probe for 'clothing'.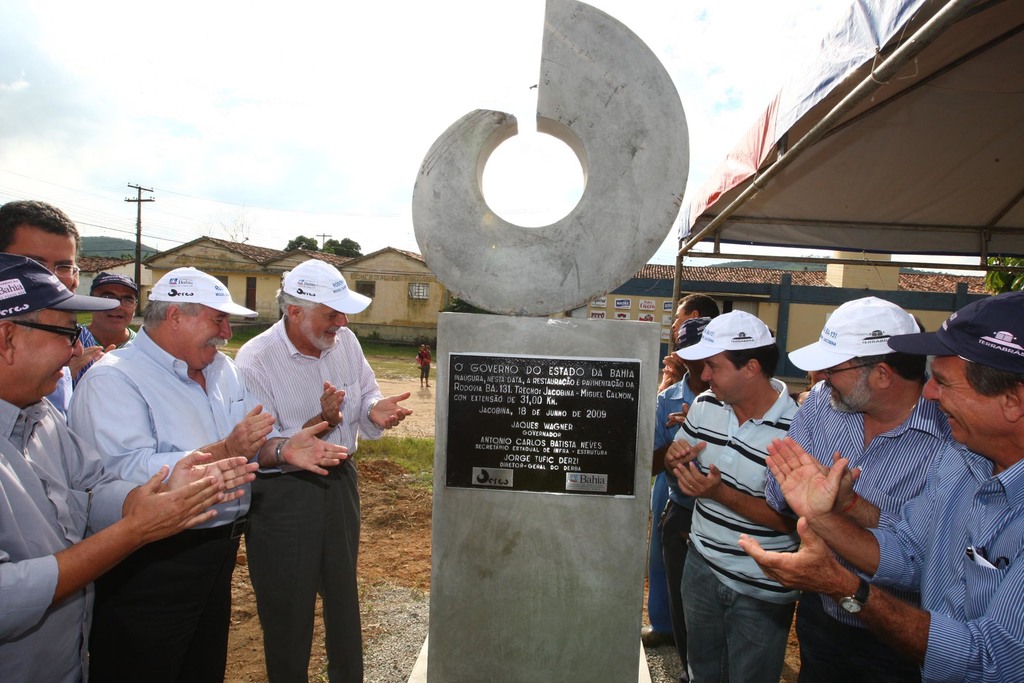
Probe result: crop(419, 352, 432, 377).
